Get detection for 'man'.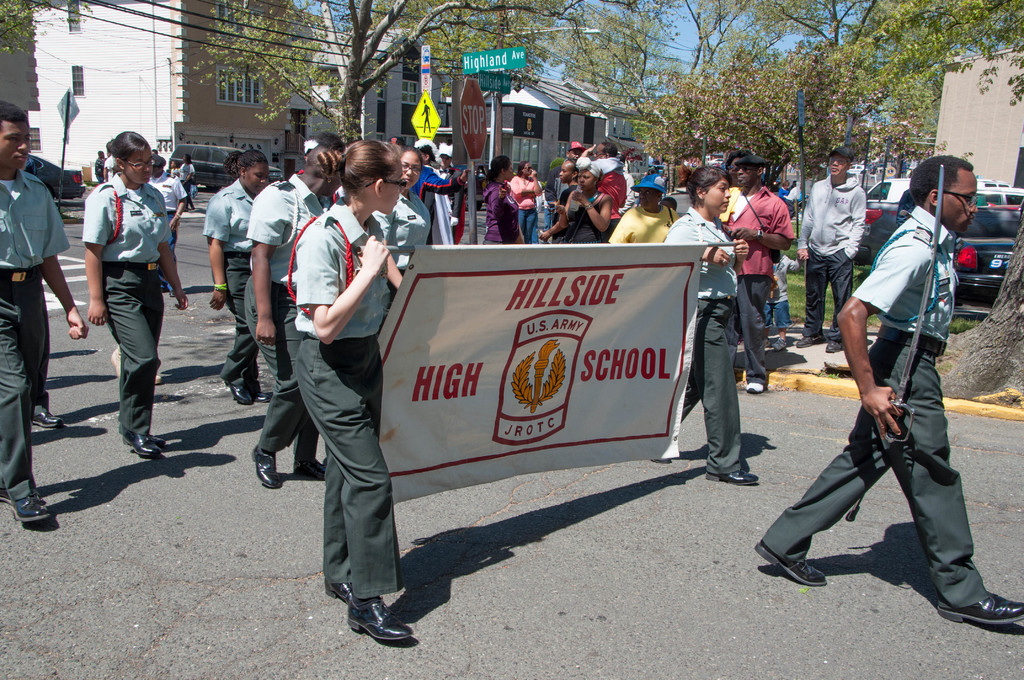
Detection: left=786, top=186, right=1001, bottom=613.
